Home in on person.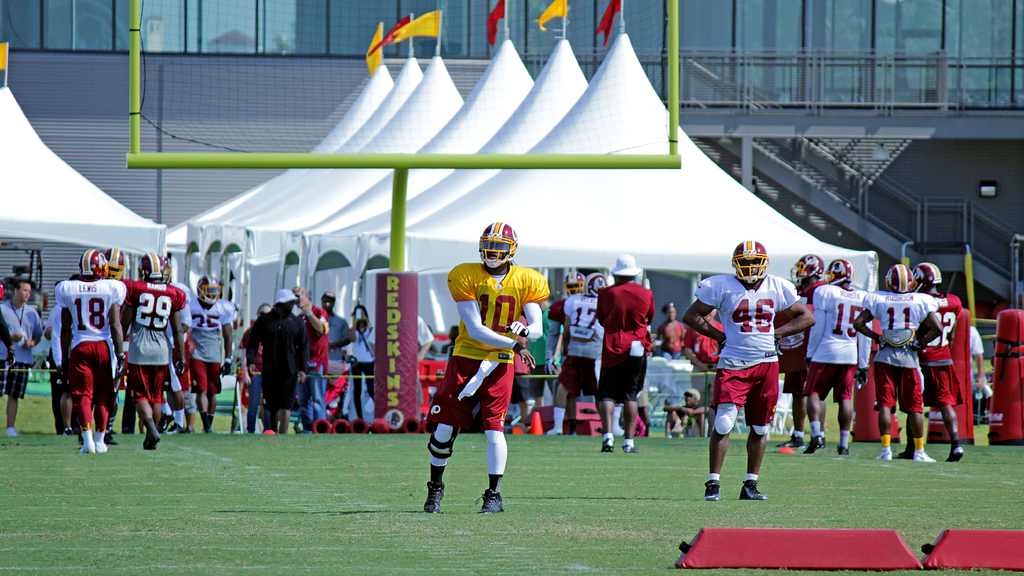
Homed in at [660,387,720,445].
